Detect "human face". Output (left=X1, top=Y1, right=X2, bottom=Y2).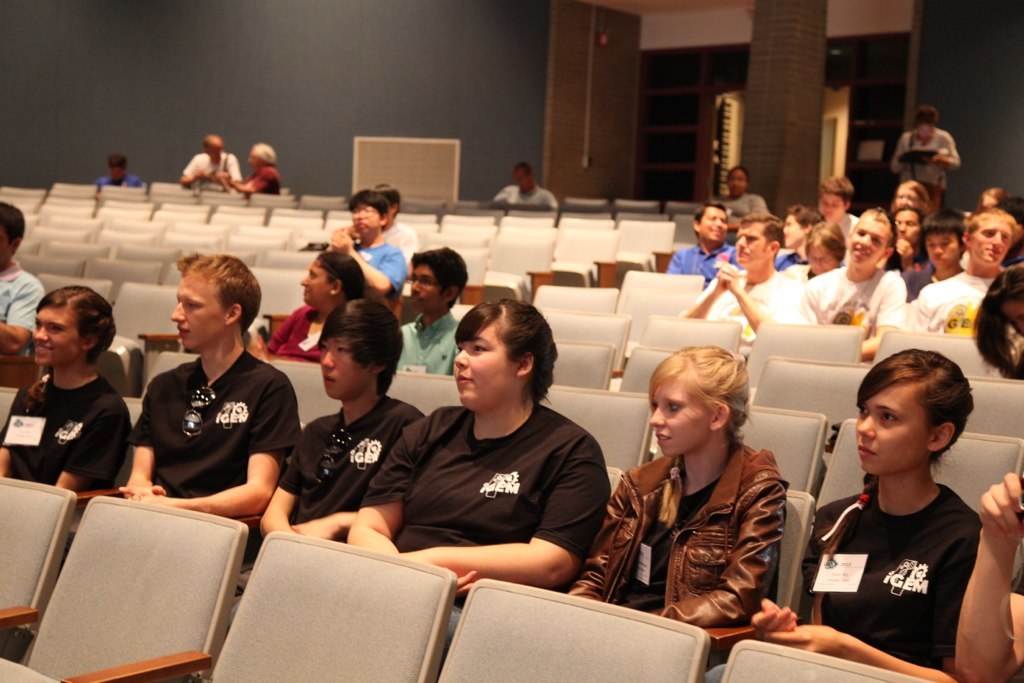
(left=818, top=192, right=842, bottom=220).
